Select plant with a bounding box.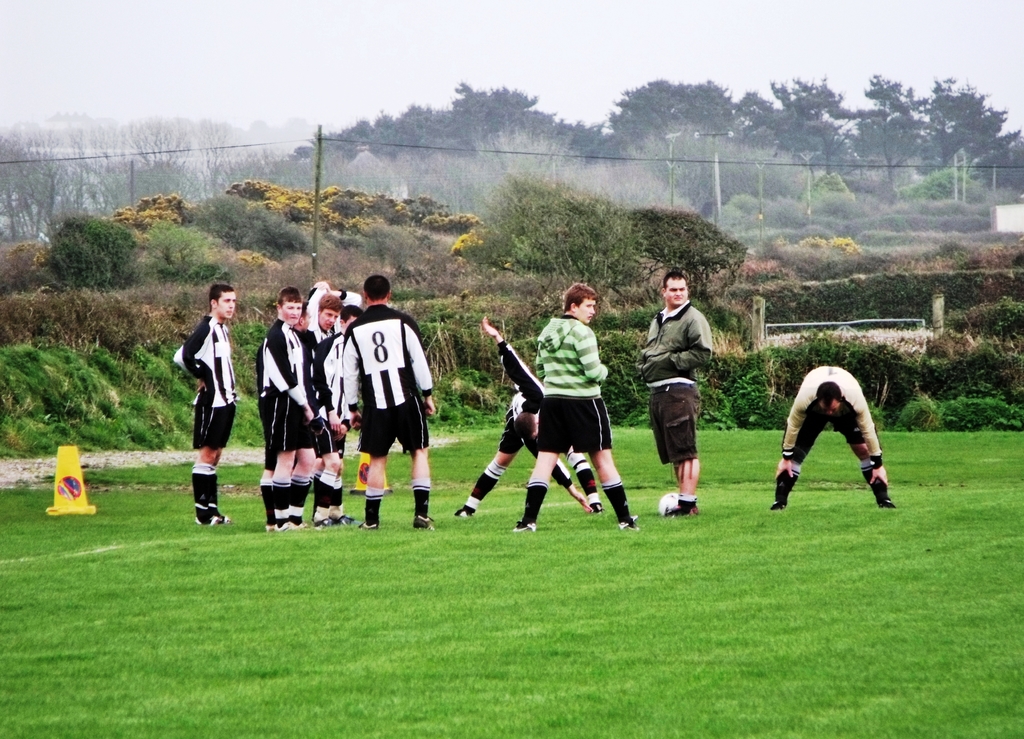
605, 370, 652, 427.
